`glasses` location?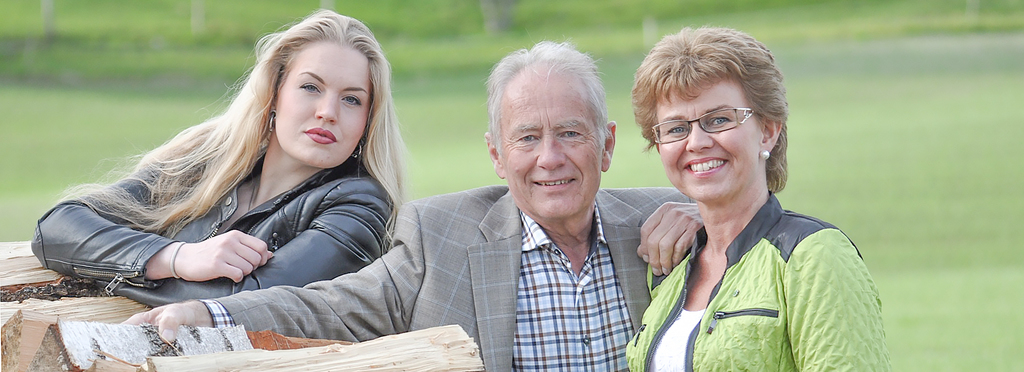
pyautogui.locateOnScreen(644, 103, 771, 146)
